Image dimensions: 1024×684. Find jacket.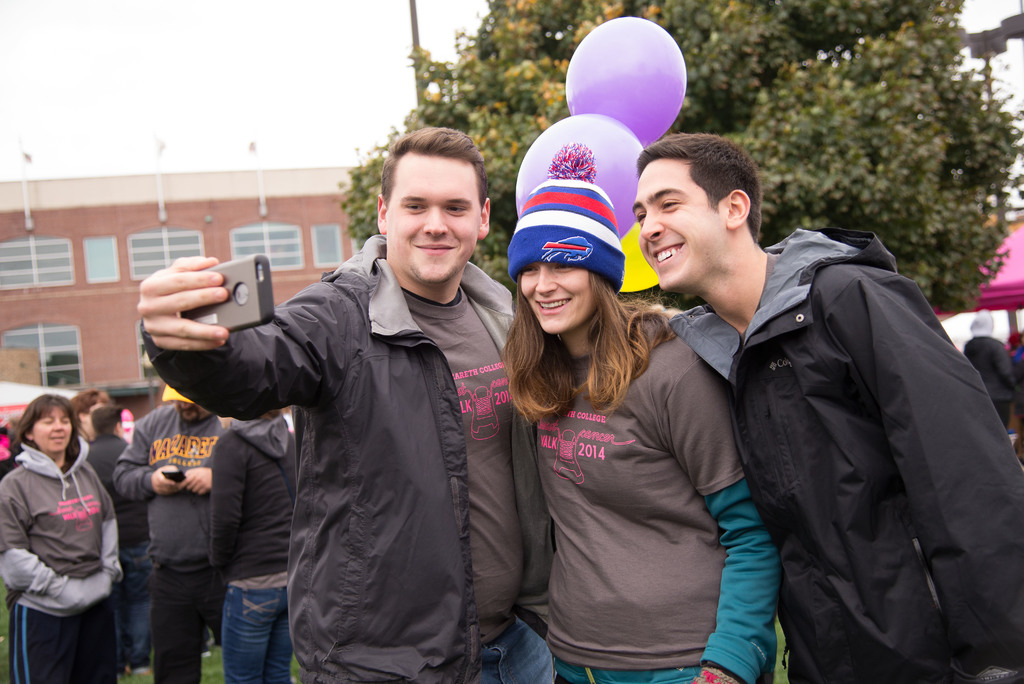
bbox(698, 191, 1011, 667).
